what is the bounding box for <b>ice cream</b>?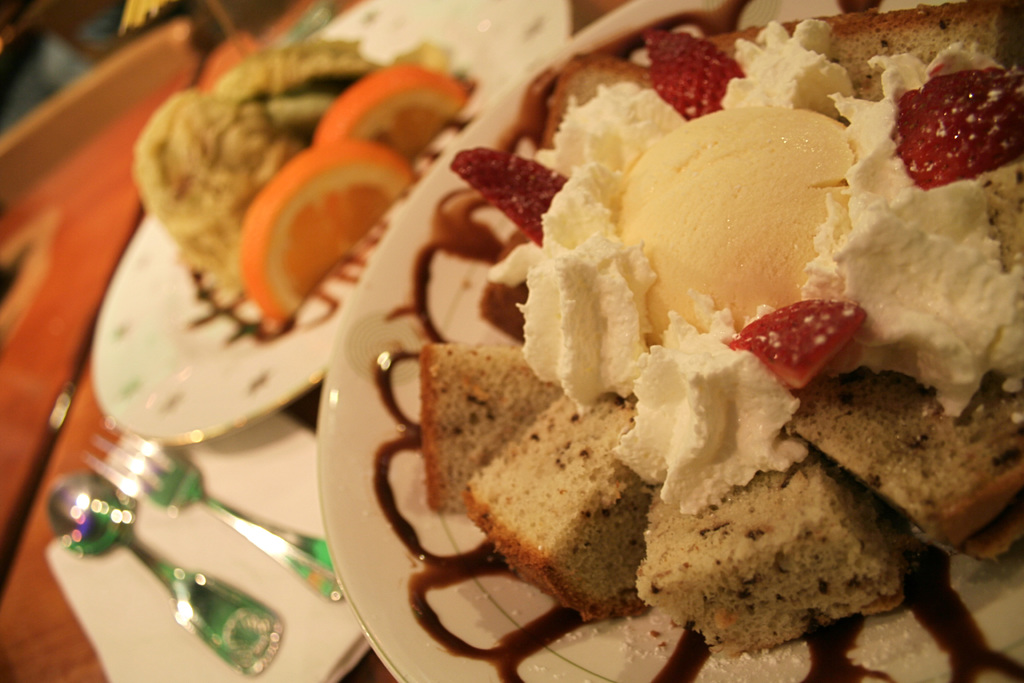
[133, 47, 372, 276].
